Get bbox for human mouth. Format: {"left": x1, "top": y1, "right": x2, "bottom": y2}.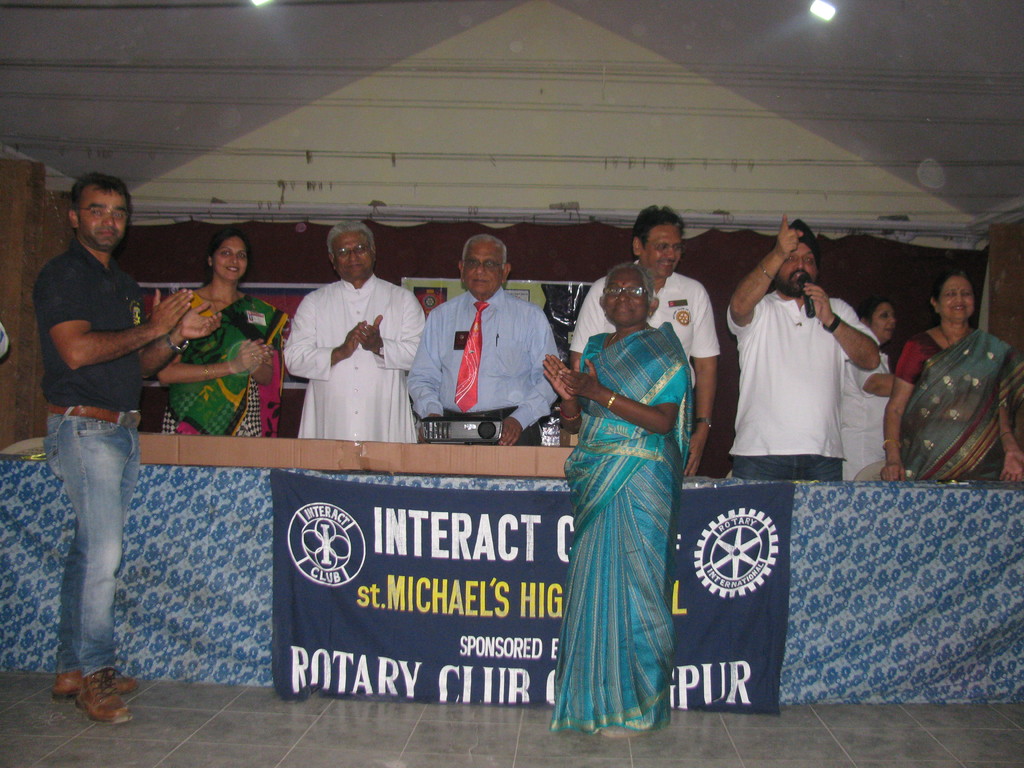
{"left": 883, "top": 328, "right": 893, "bottom": 332}.
